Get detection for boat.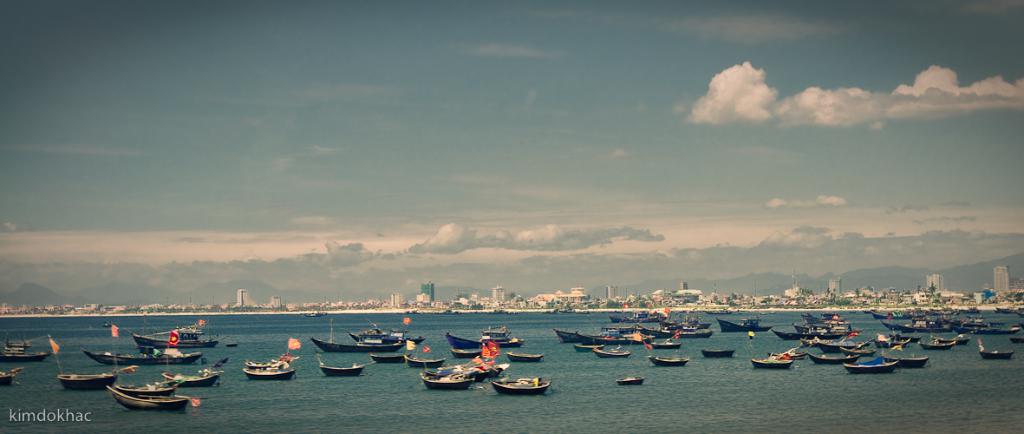
Detection: pyautogui.locateOnScreen(370, 348, 414, 363).
